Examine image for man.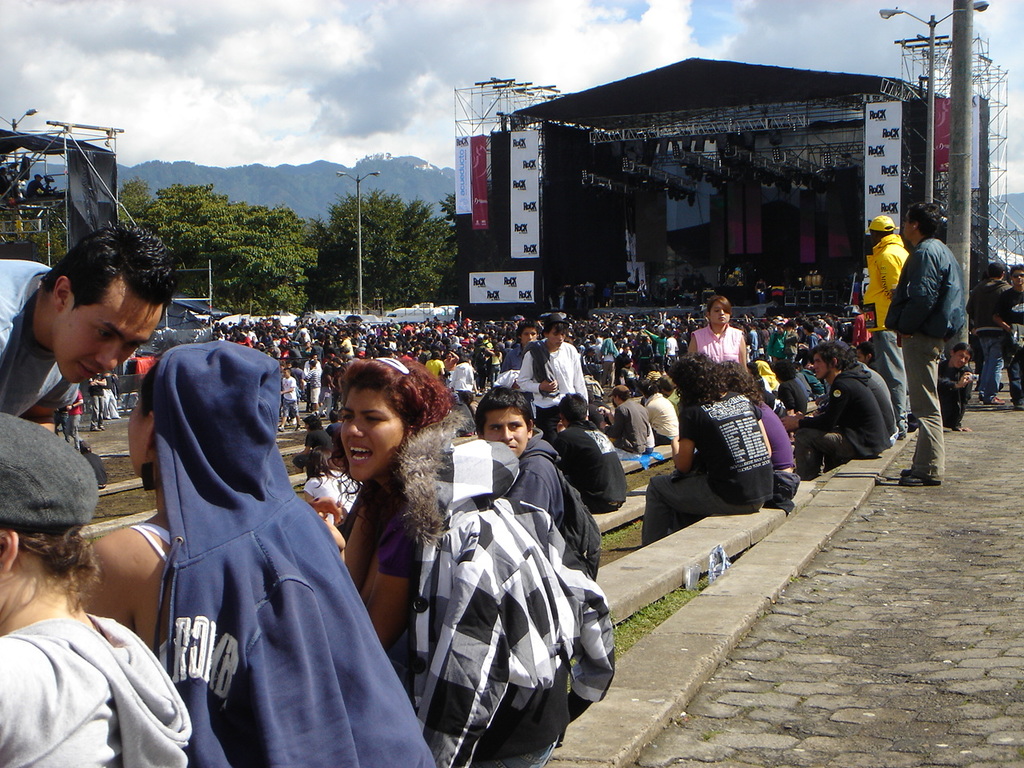
Examination result: locate(882, 210, 969, 499).
